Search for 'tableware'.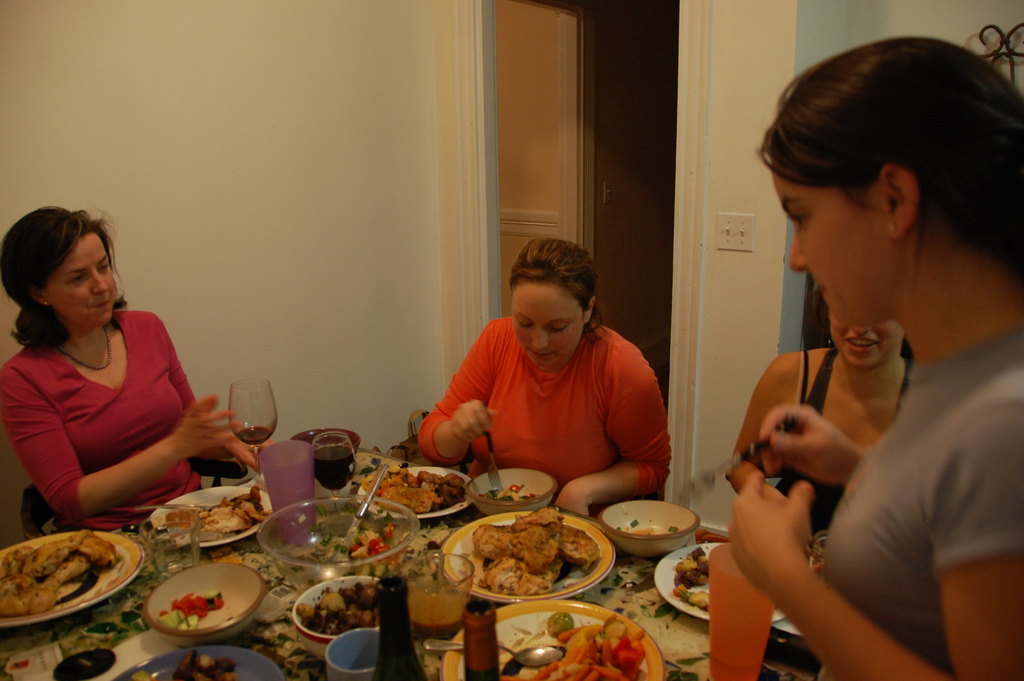
Found at 292 576 381 662.
